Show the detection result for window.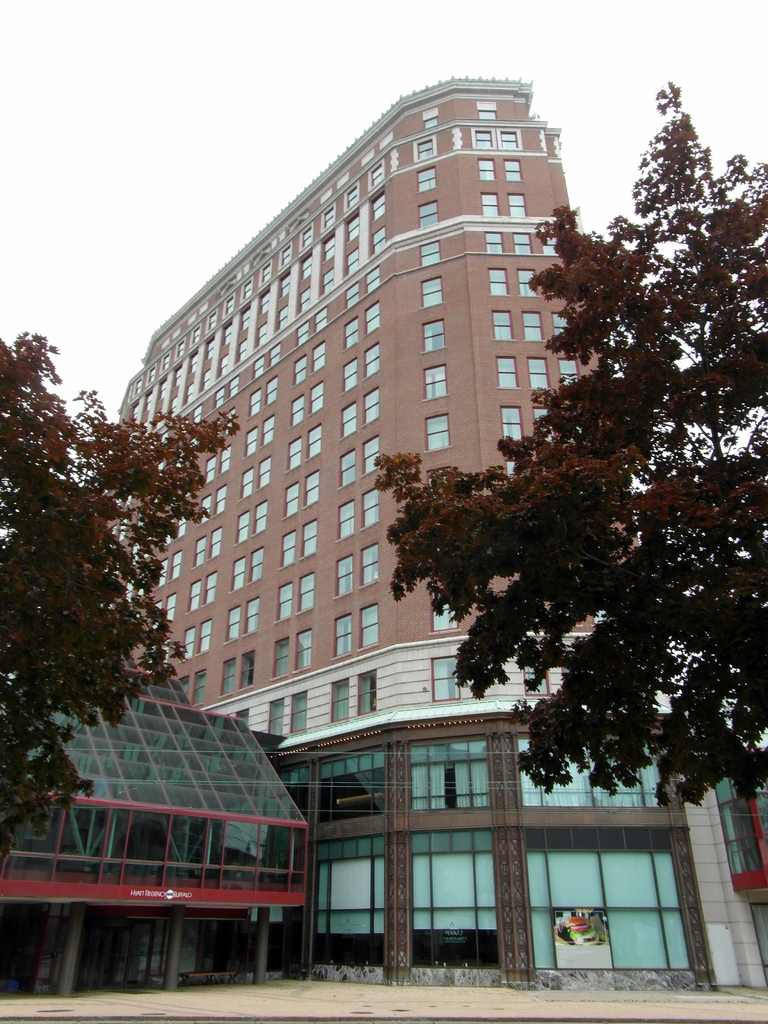
310,381,325,415.
